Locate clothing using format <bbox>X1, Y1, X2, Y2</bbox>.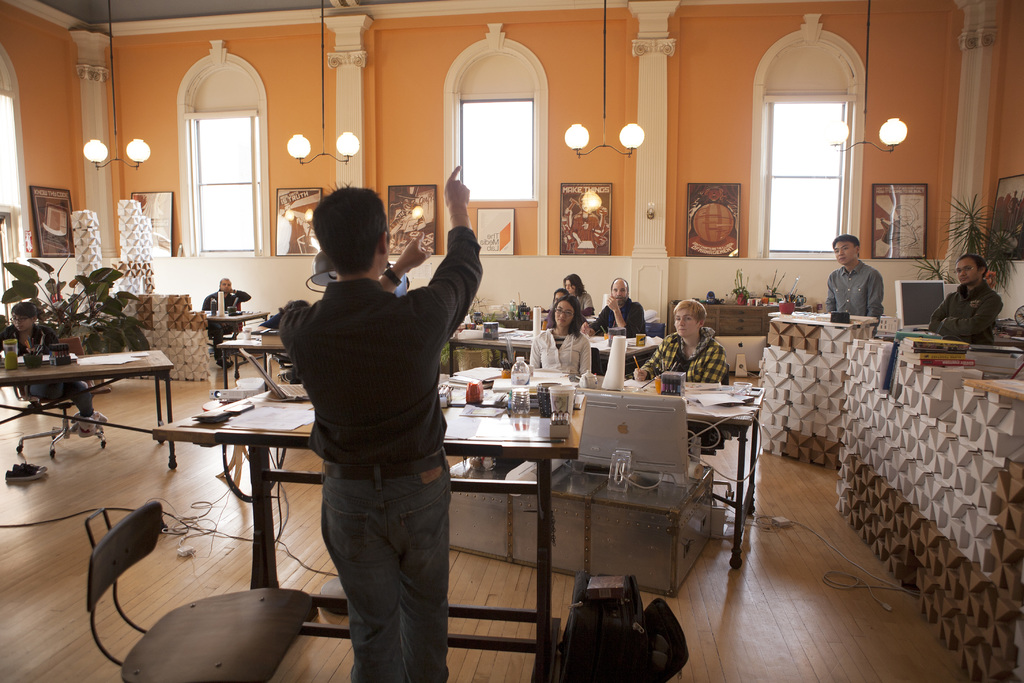
<bbox>573, 291, 591, 309</bbox>.
